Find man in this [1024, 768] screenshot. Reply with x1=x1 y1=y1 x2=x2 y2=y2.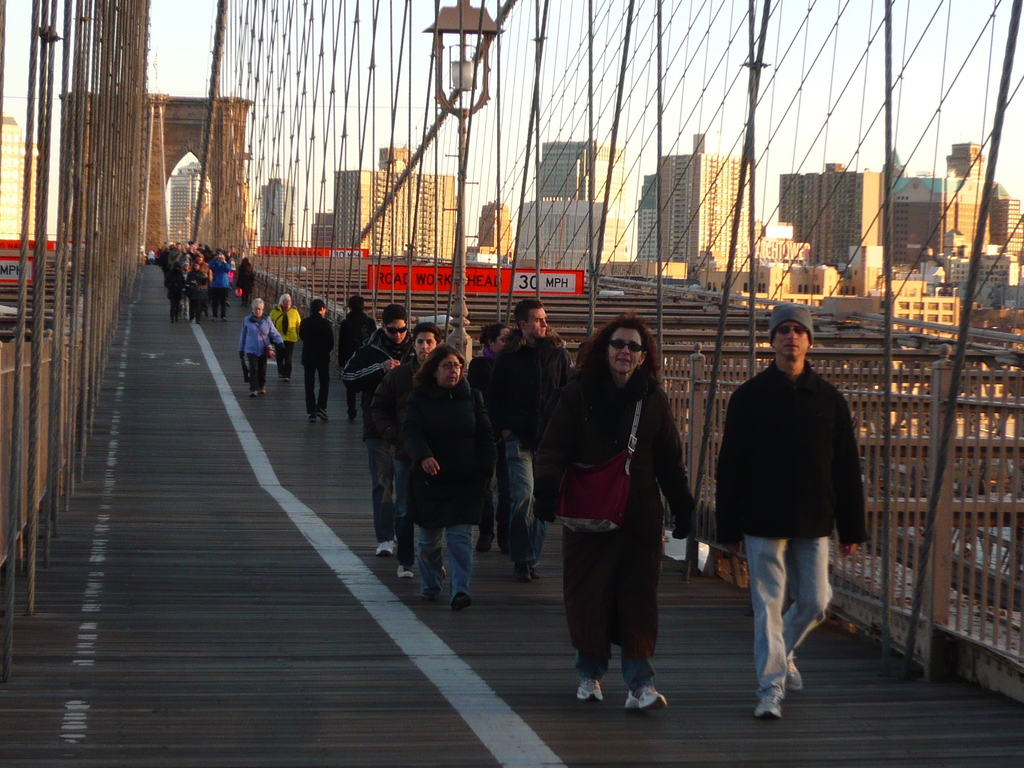
x1=338 y1=294 x2=380 y2=420.
